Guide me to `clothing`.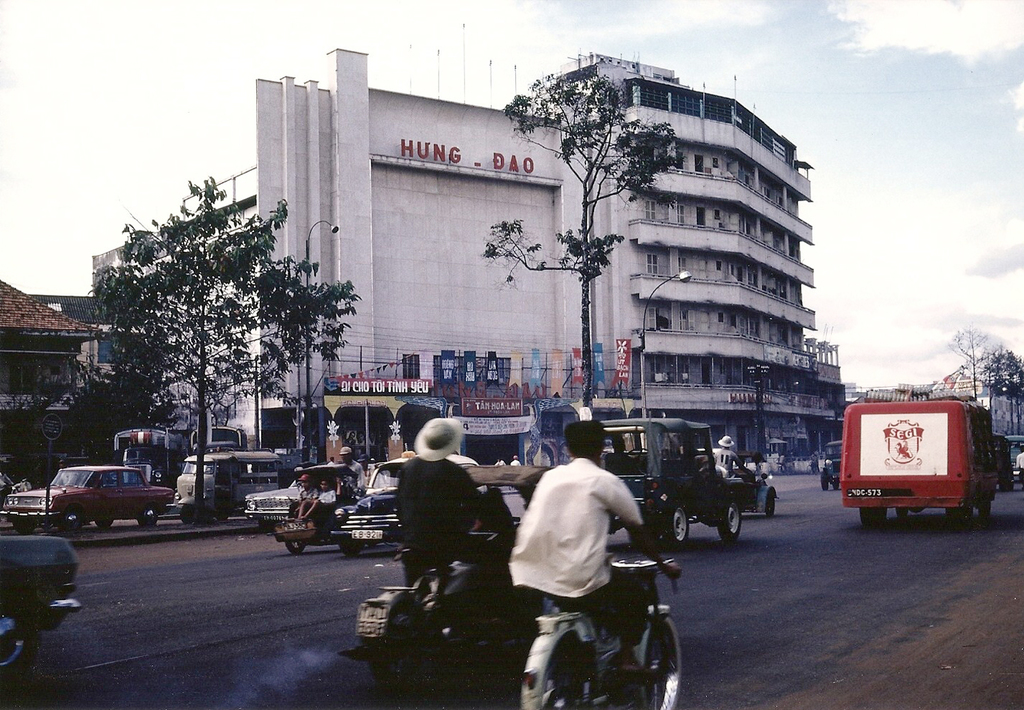
Guidance: 287/486/319/518.
